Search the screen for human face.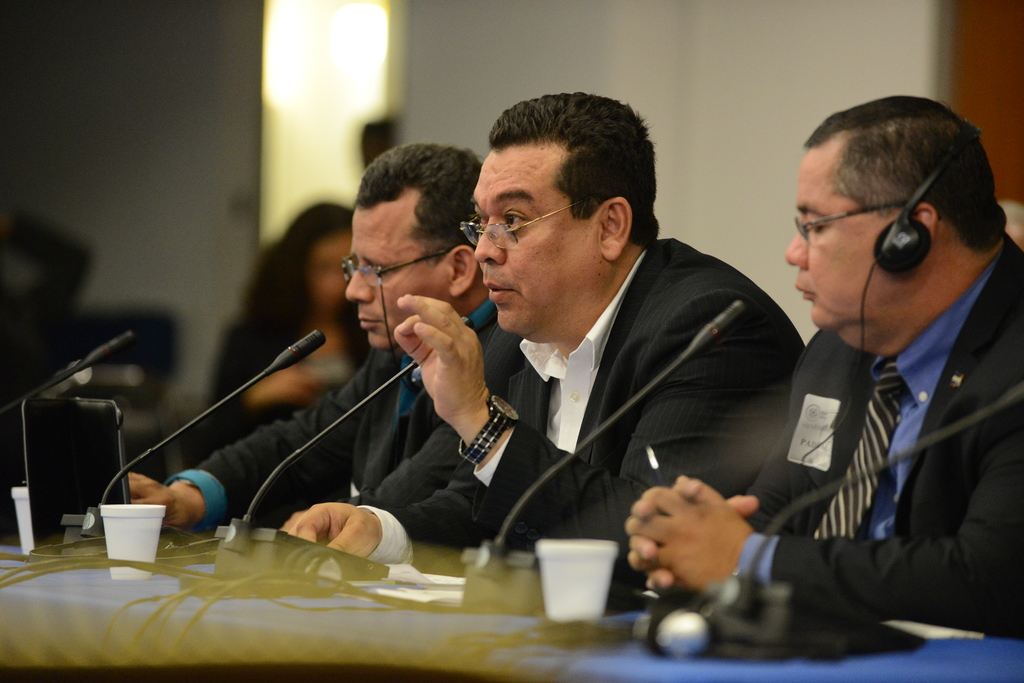
Found at [782, 146, 906, 330].
